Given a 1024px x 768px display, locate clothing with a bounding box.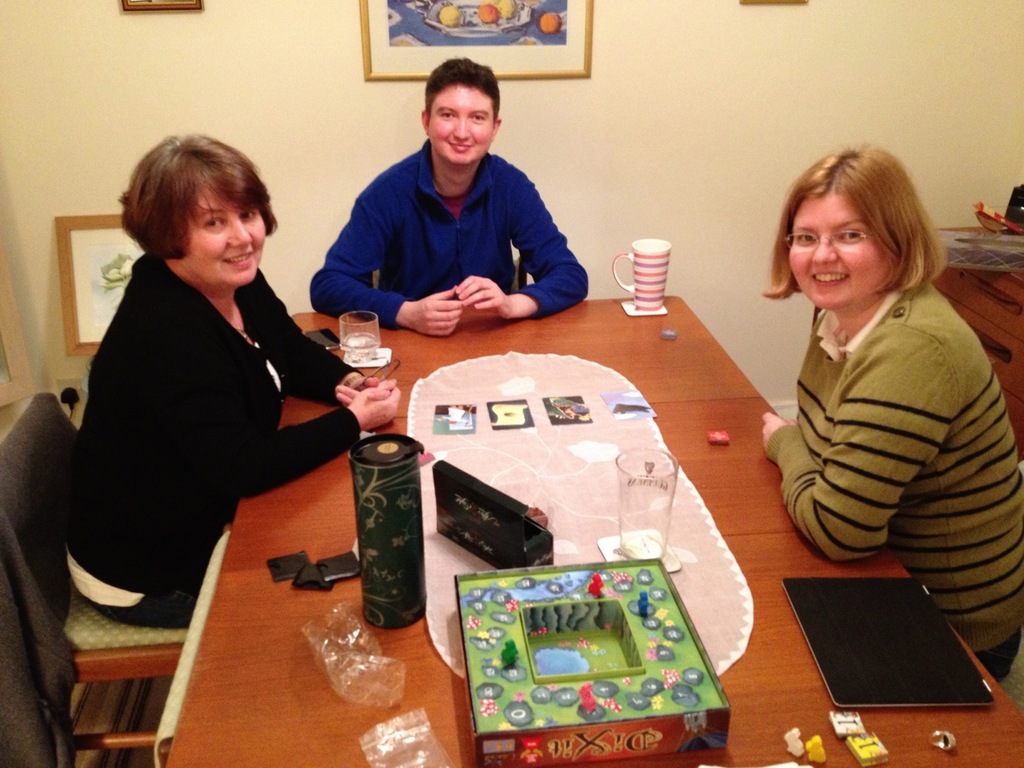
Located: Rect(308, 138, 587, 333).
